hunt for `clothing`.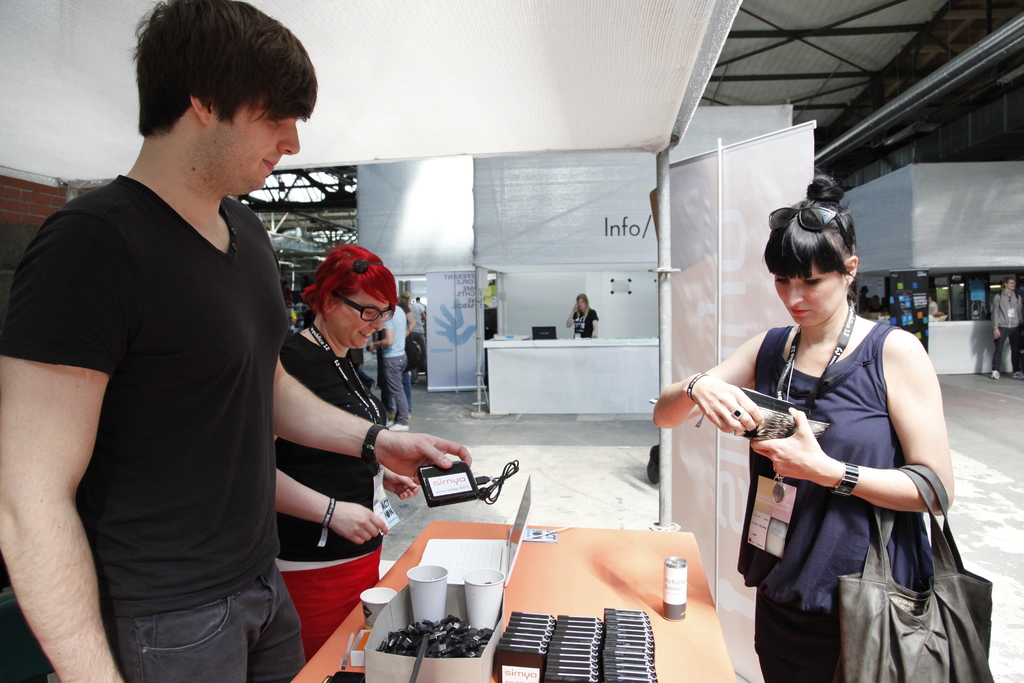
Hunted down at crop(733, 320, 934, 682).
